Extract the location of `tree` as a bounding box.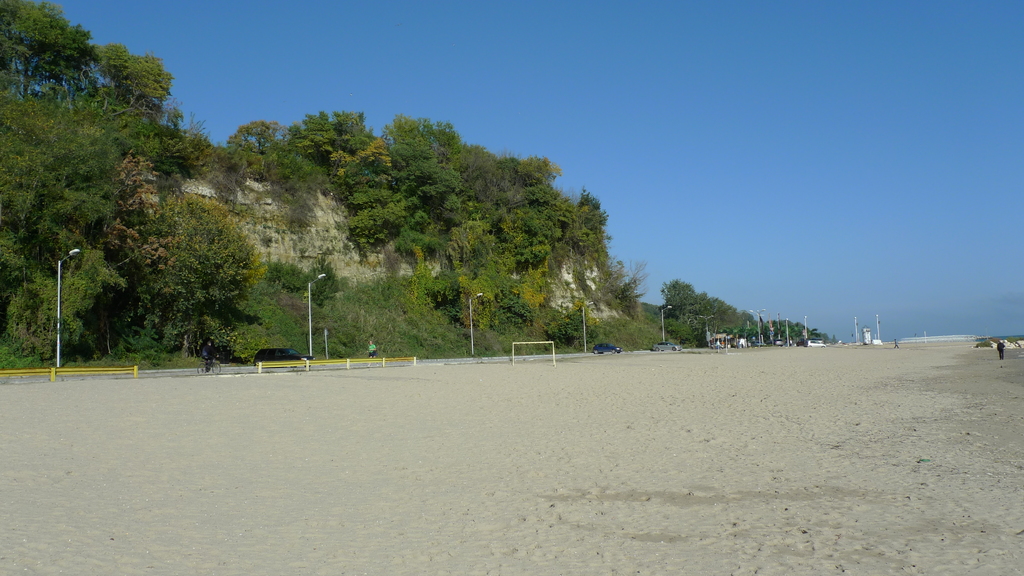
select_region(662, 281, 697, 319).
